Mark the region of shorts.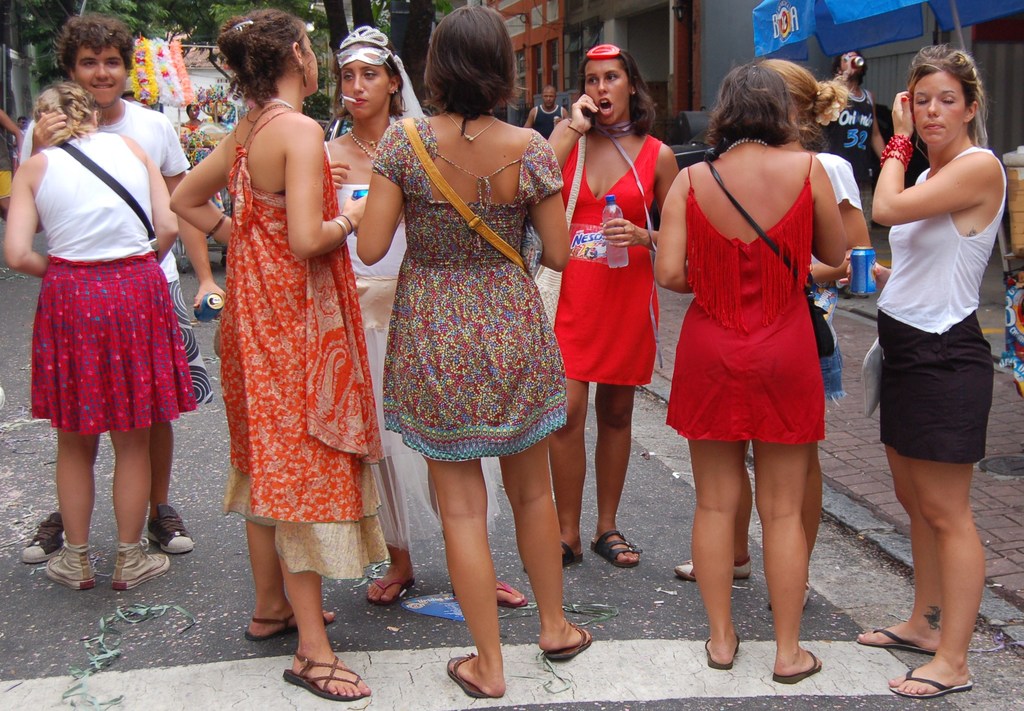
Region: [26, 255, 195, 431].
